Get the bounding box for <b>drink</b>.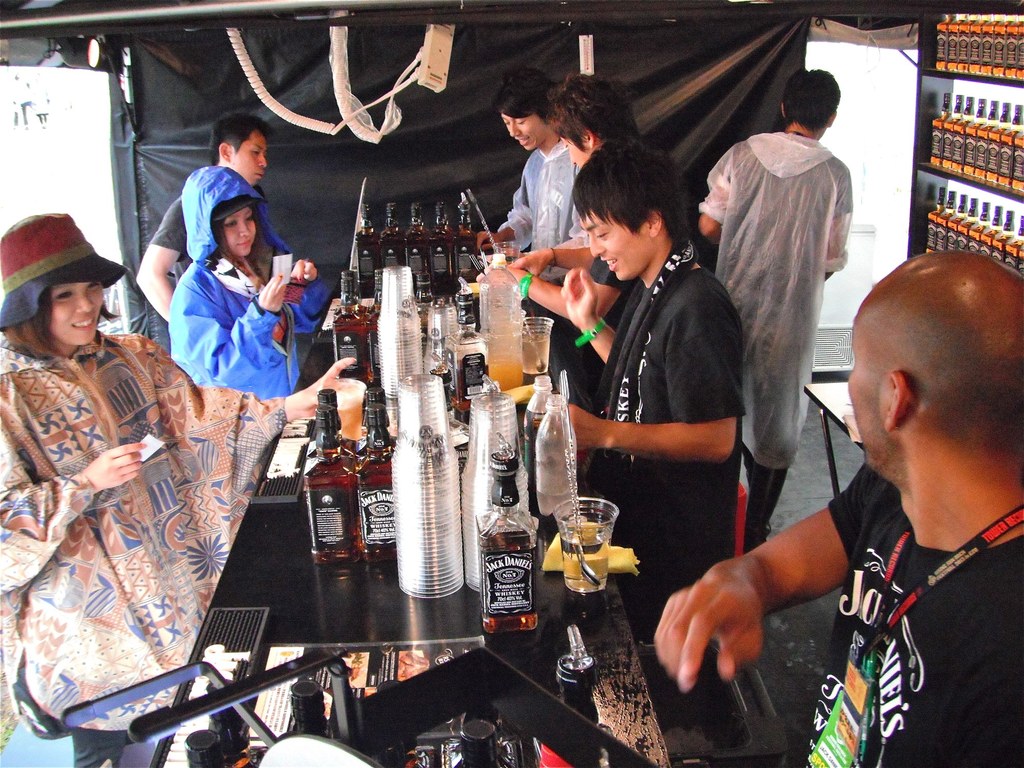
[536,477,578,518].
